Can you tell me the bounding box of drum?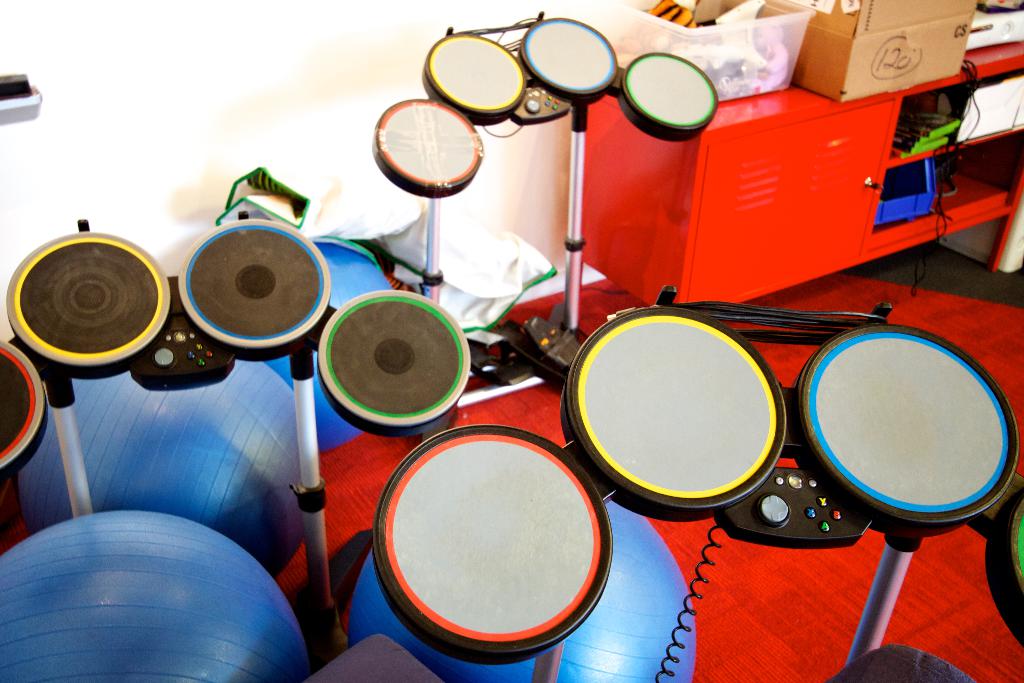
(left=616, top=51, right=720, bottom=142).
